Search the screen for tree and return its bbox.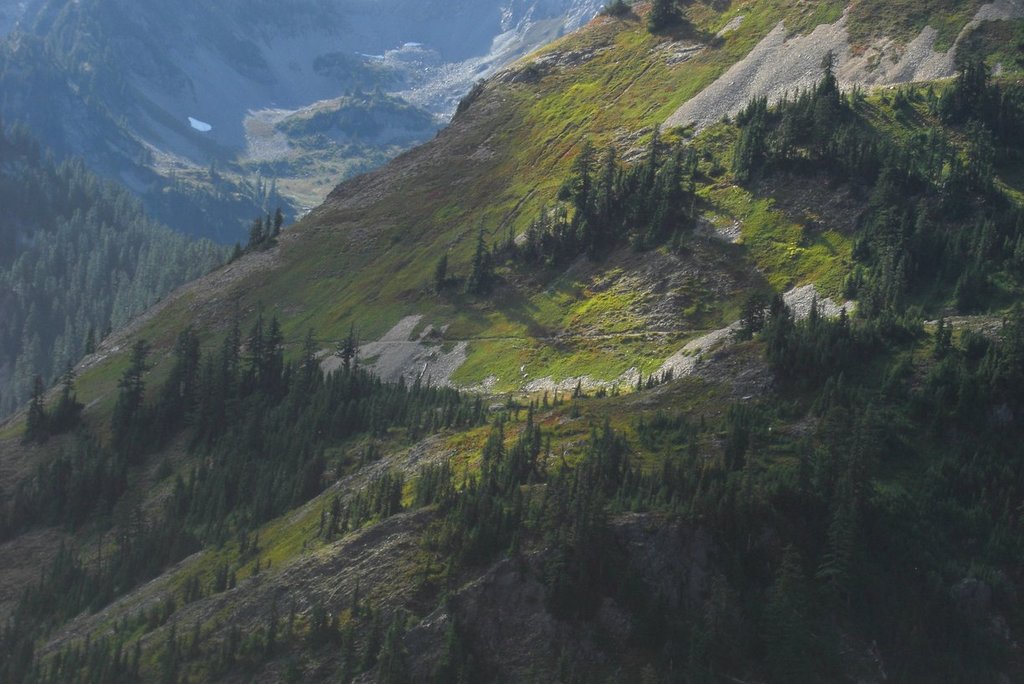
Found: x1=325 y1=315 x2=358 y2=373.
